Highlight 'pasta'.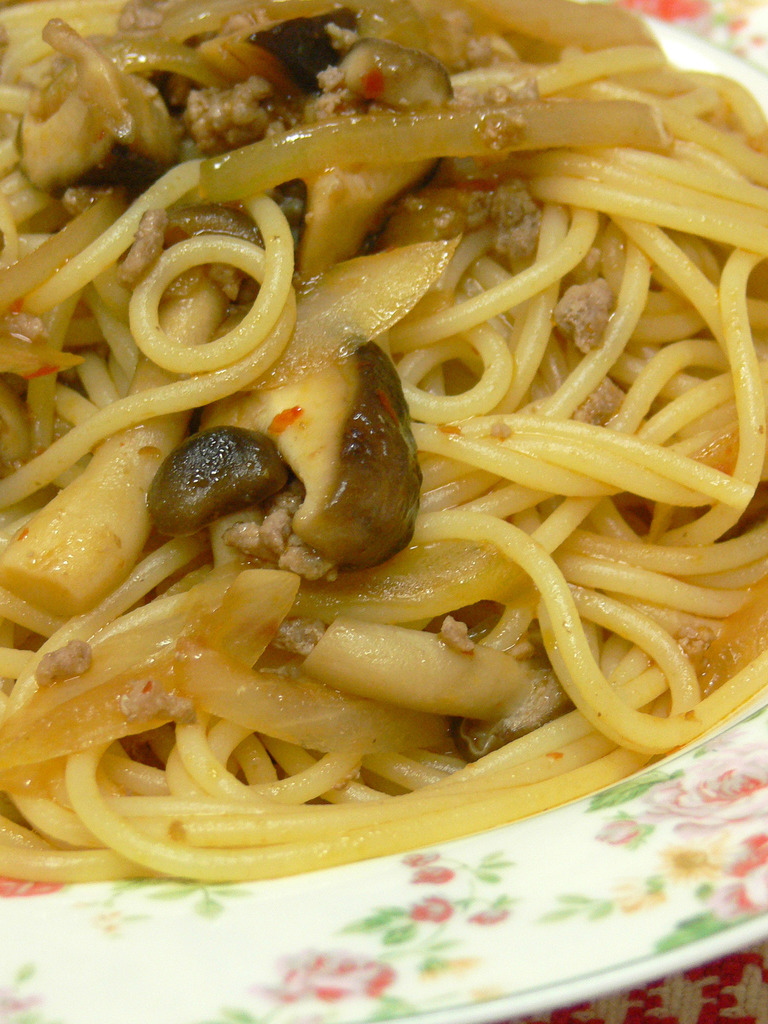
Highlighted region: [13, 0, 767, 881].
